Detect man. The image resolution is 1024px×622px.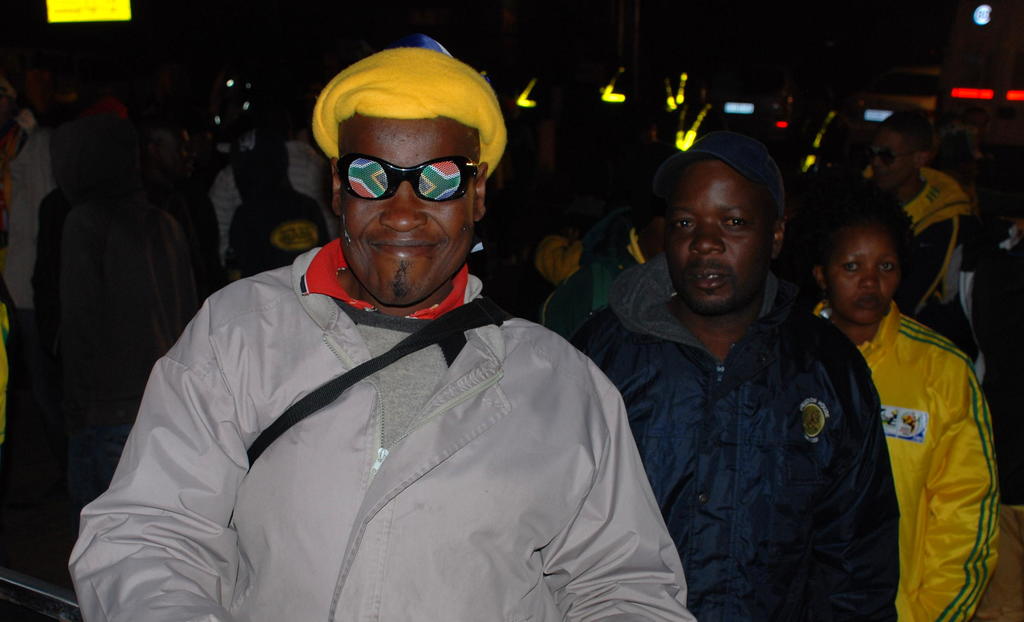
{"x1": 0, "y1": 117, "x2": 61, "y2": 453}.
